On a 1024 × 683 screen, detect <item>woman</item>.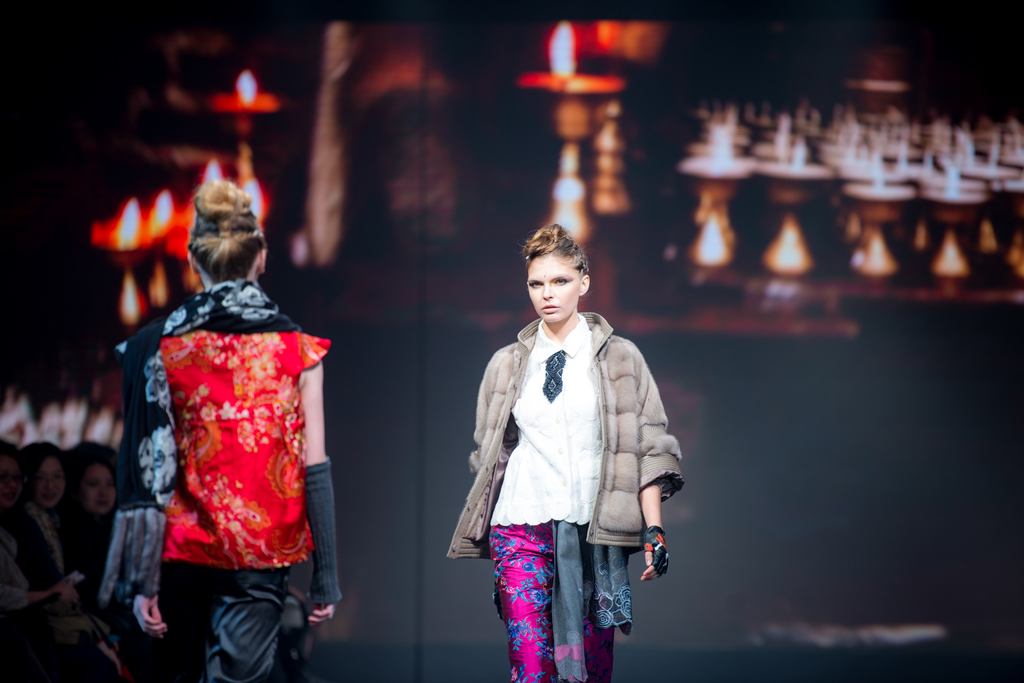
select_region(111, 205, 339, 663).
